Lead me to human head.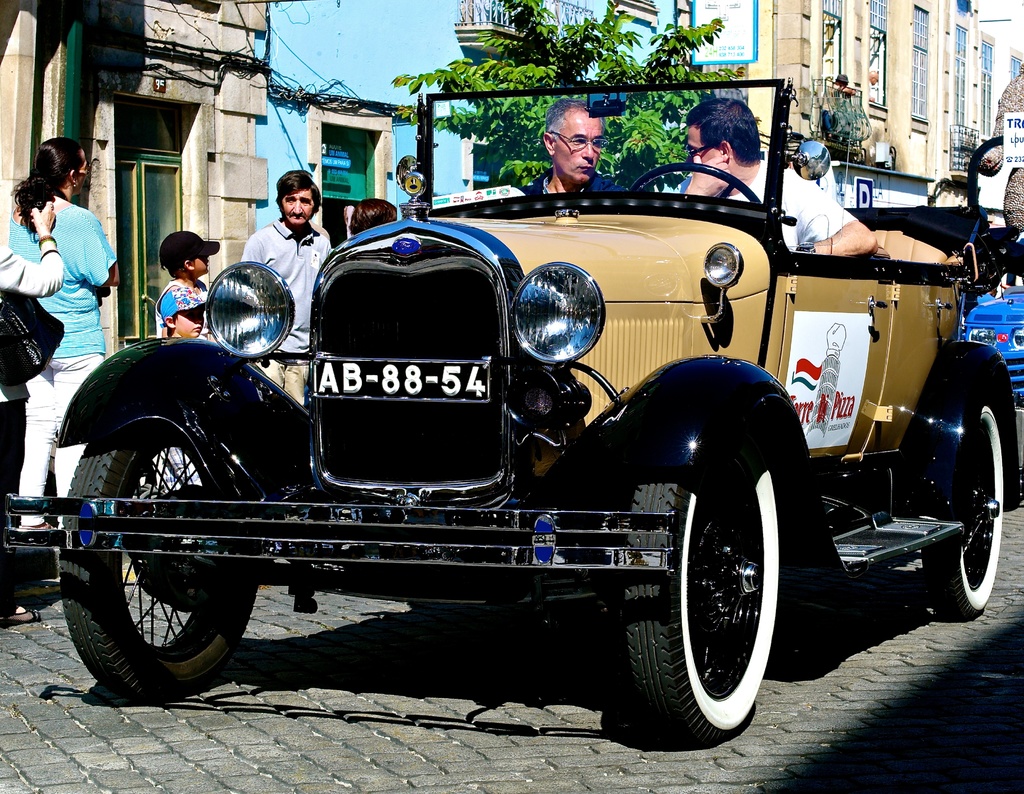
Lead to bbox=[160, 288, 204, 339].
